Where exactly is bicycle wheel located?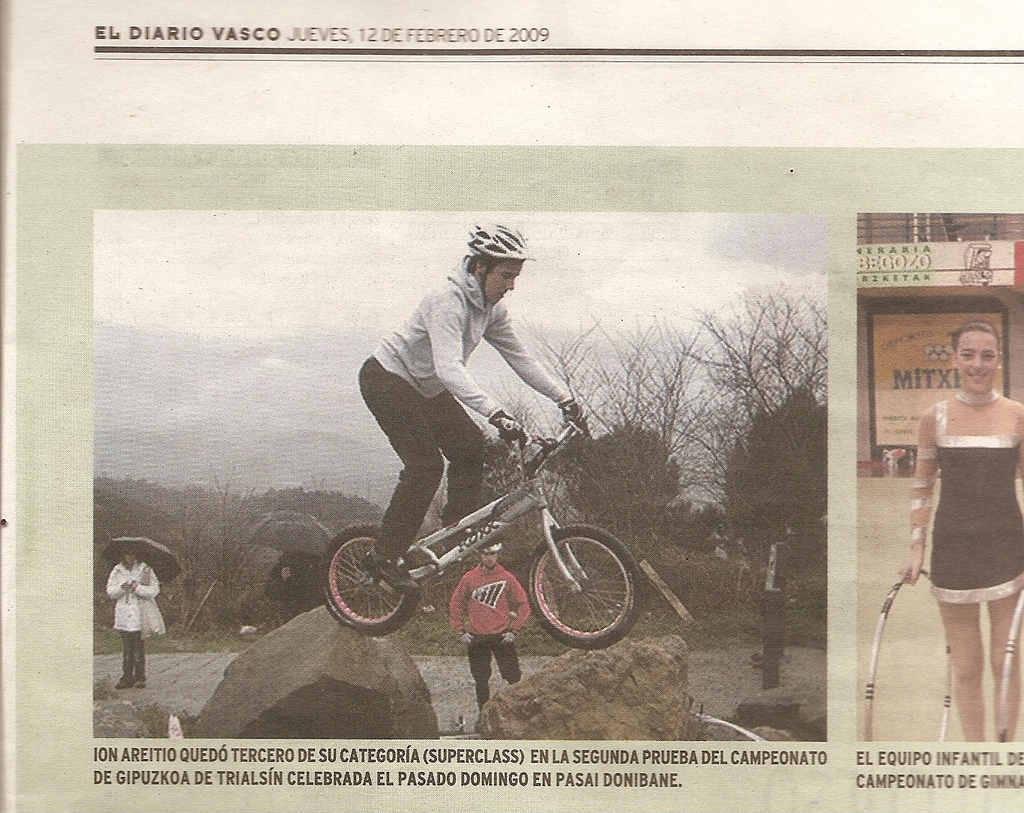
Its bounding box is bbox(525, 523, 643, 652).
